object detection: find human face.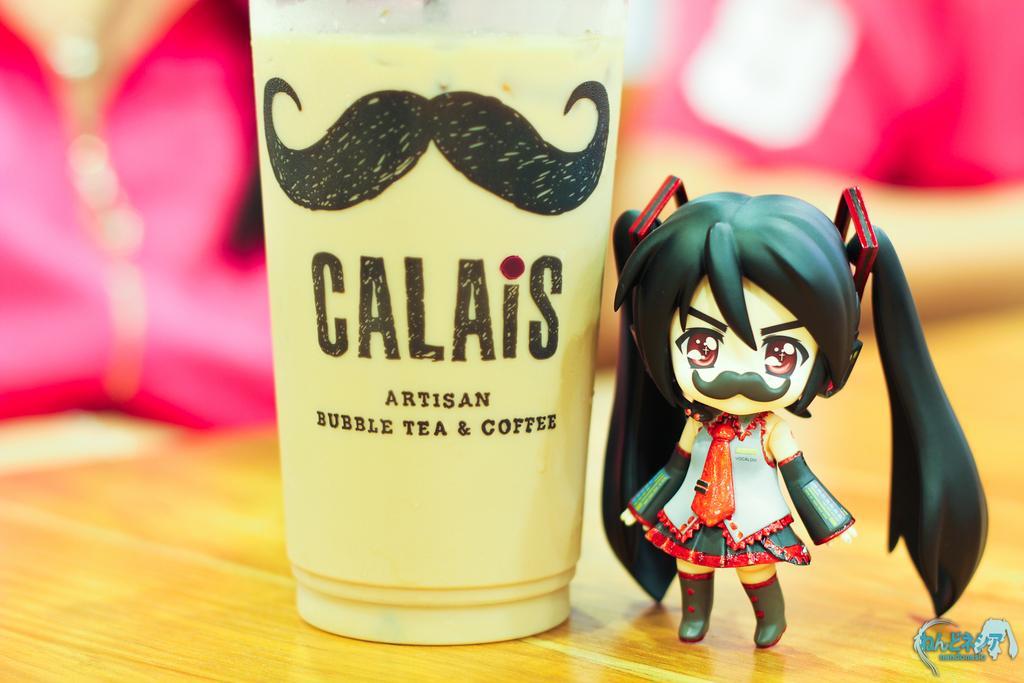
locate(668, 279, 822, 417).
